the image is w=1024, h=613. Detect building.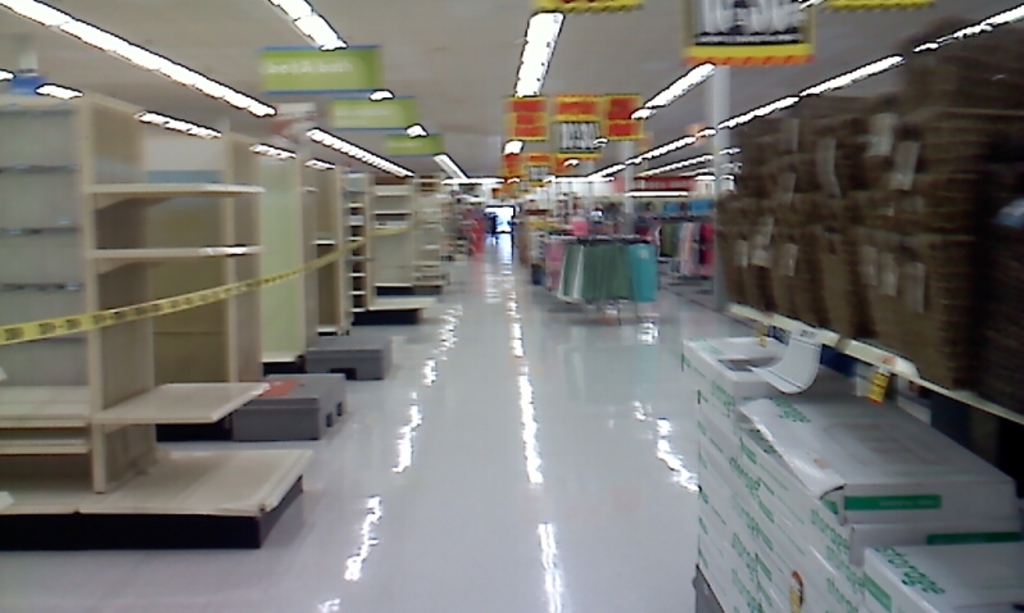
Detection: locate(0, 0, 1023, 612).
